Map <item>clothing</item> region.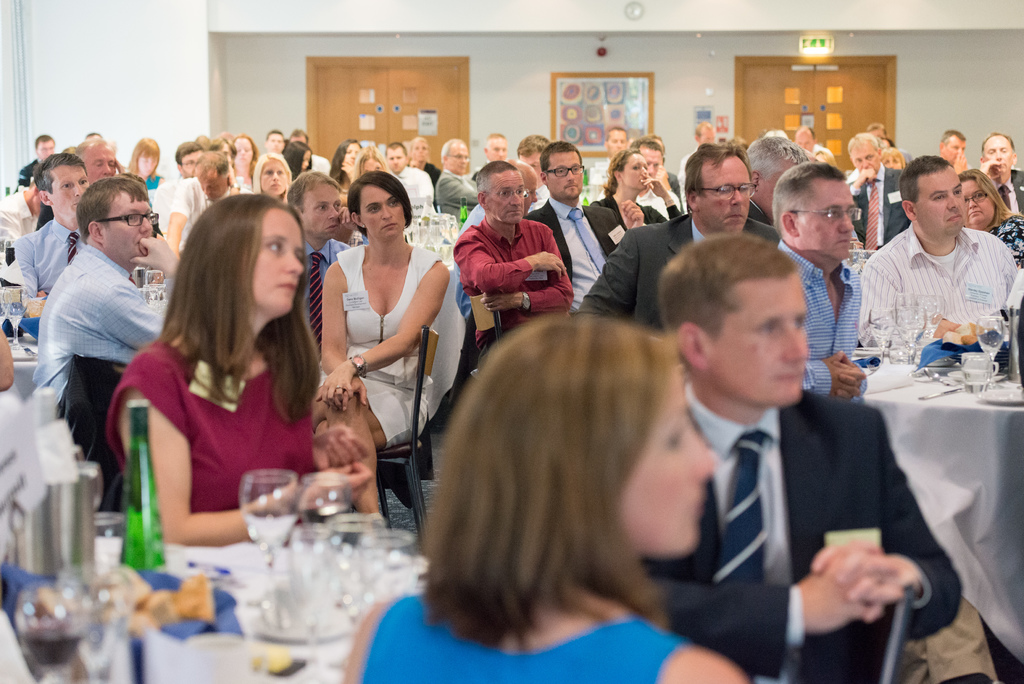
Mapped to box=[637, 188, 689, 218].
